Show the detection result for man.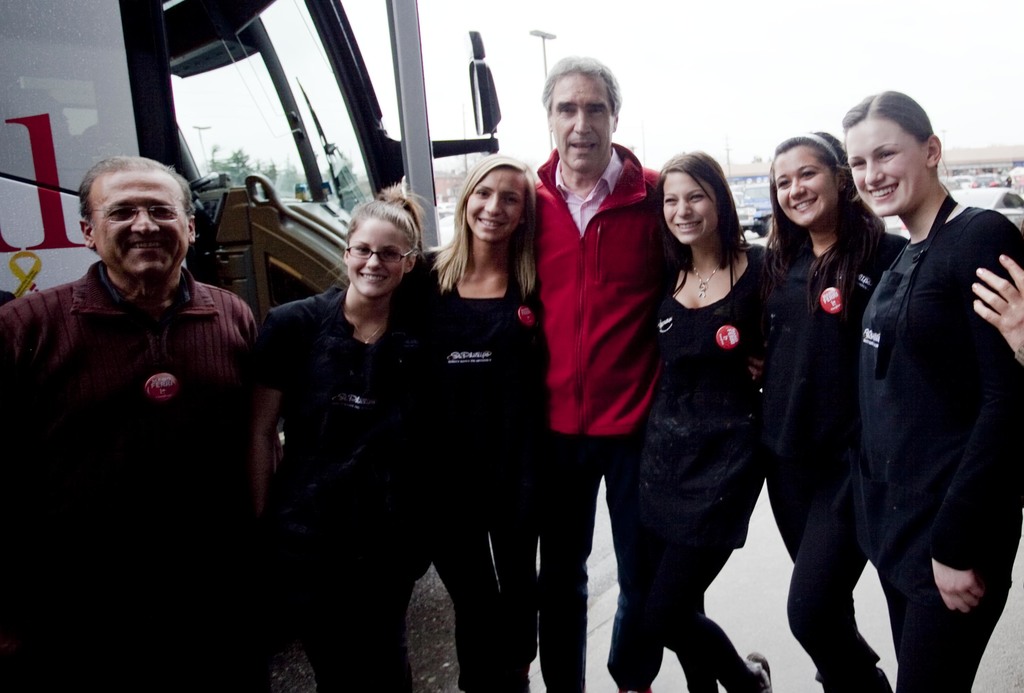
0:147:264:692.
